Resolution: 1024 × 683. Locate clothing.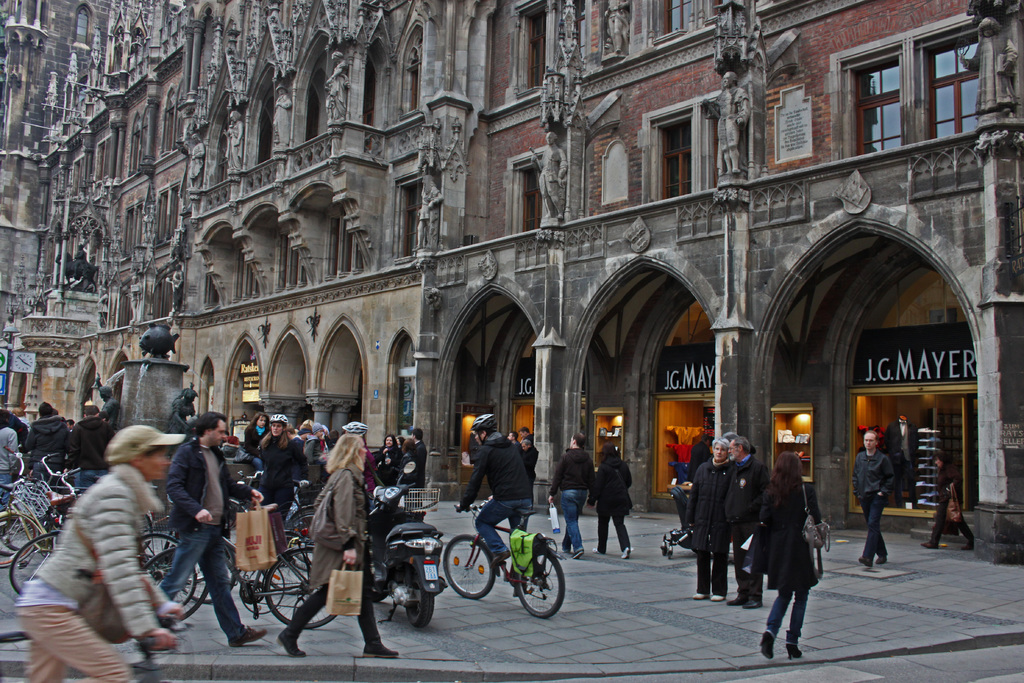
left=173, top=431, right=245, bottom=638.
